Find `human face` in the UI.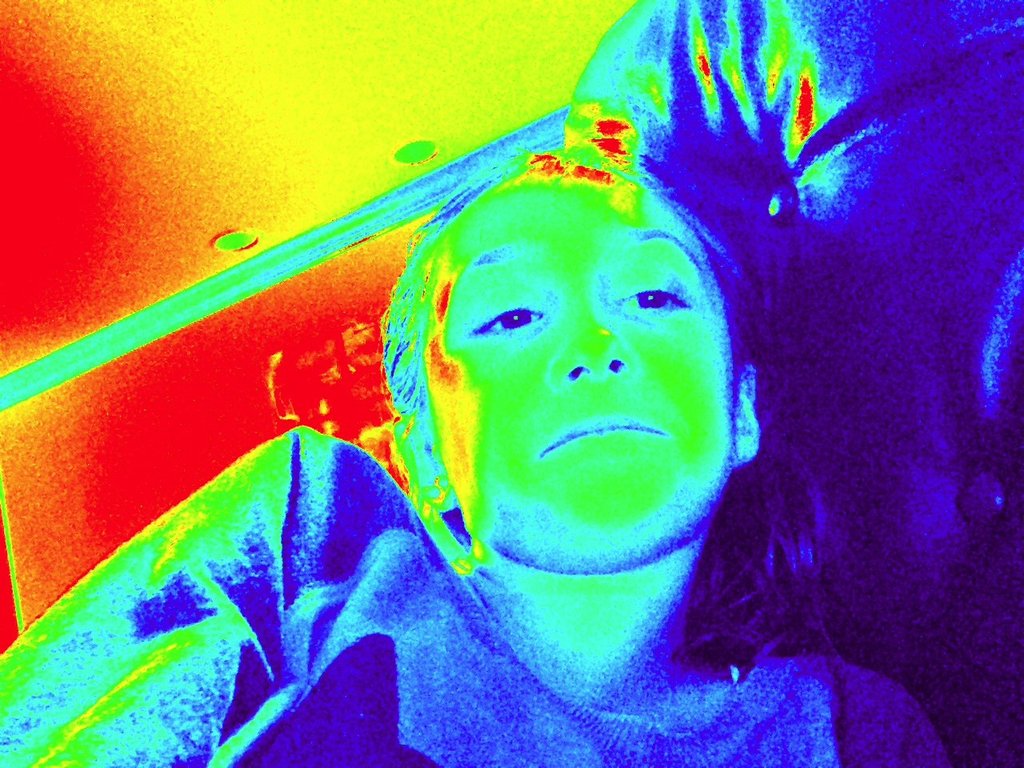
UI element at (x1=427, y1=189, x2=733, y2=571).
